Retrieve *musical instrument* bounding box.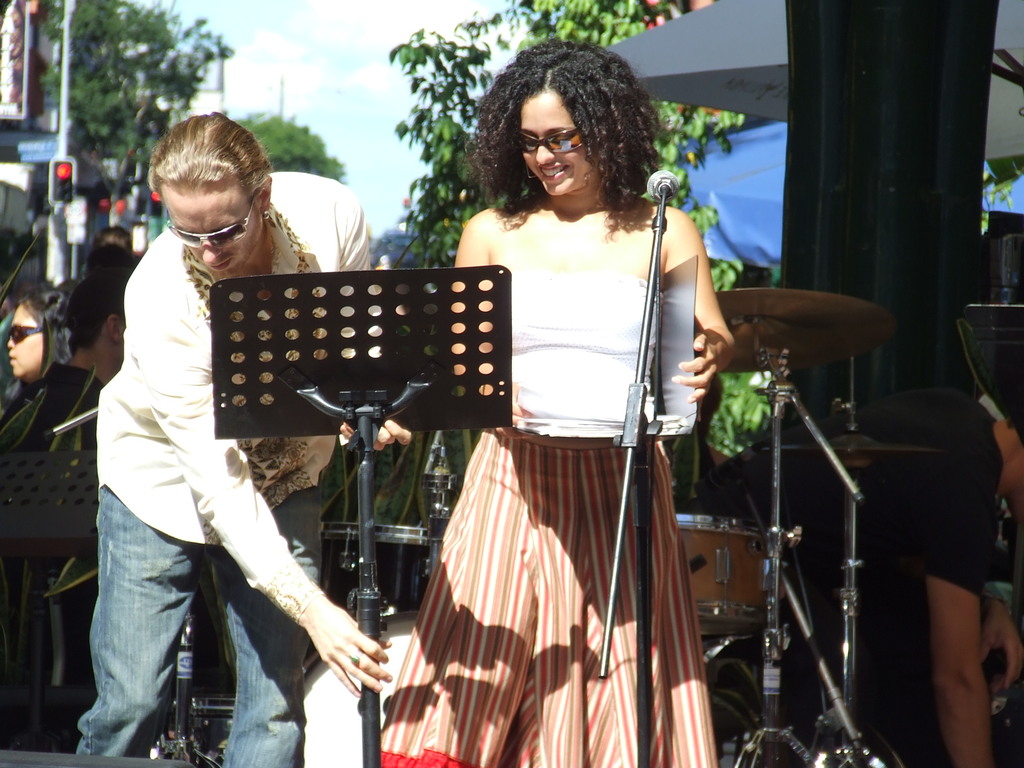
Bounding box: box(330, 518, 444, 618).
